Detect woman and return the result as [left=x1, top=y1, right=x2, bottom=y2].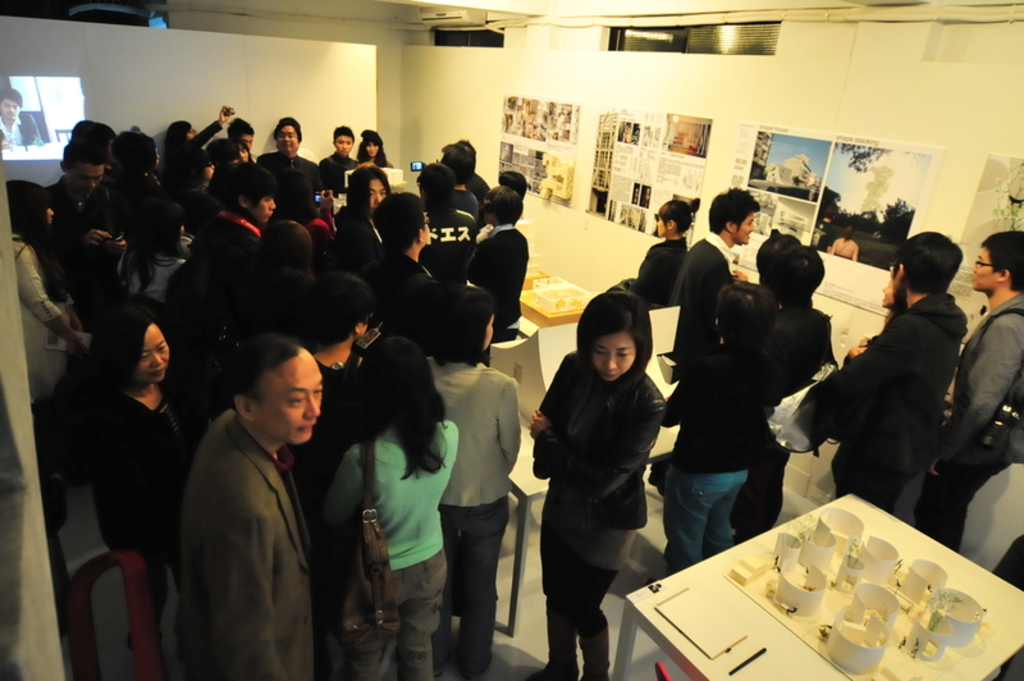
[left=120, top=189, right=186, bottom=303].
